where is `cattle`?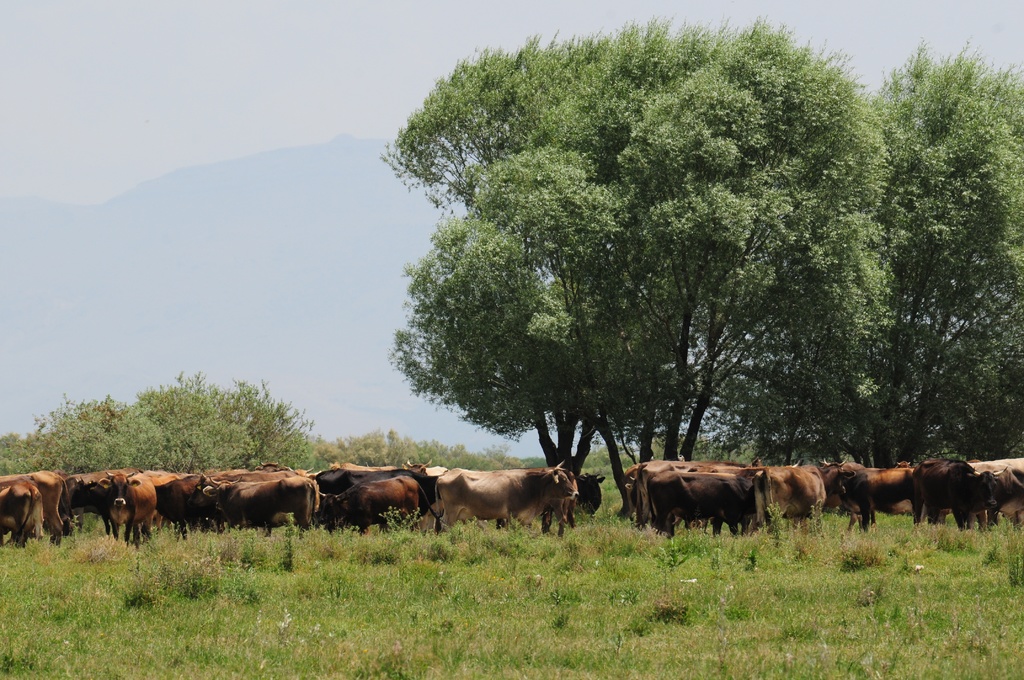
[427,460,591,540].
